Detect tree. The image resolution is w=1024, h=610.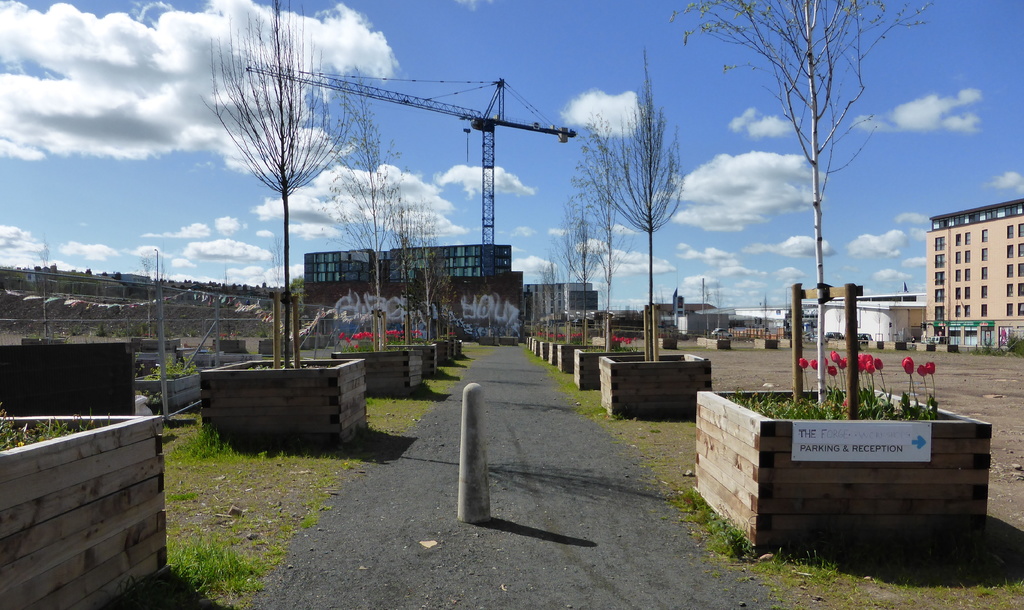
x1=446 y1=262 x2=461 y2=342.
